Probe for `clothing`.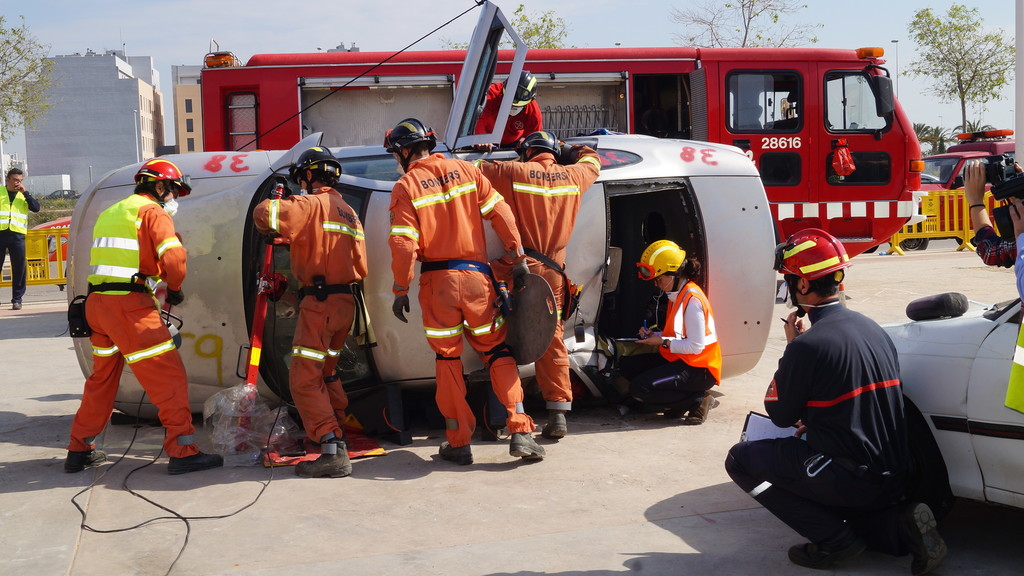
Probe result: {"left": 479, "top": 151, "right": 607, "bottom": 399}.
